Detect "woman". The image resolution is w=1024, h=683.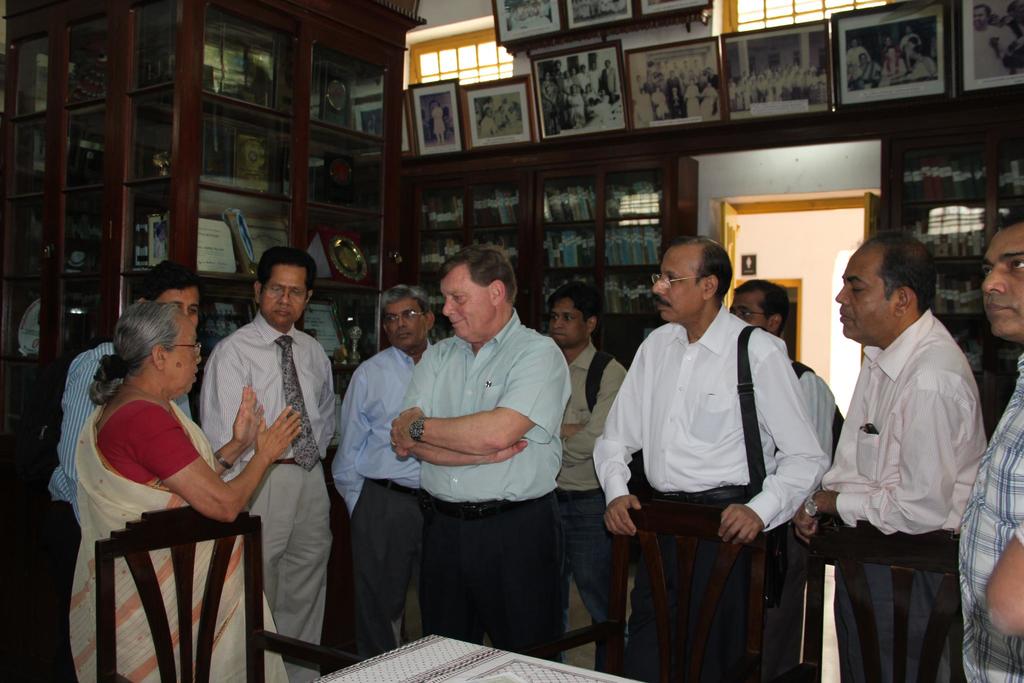
select_region(847, 49, 876, 92).
